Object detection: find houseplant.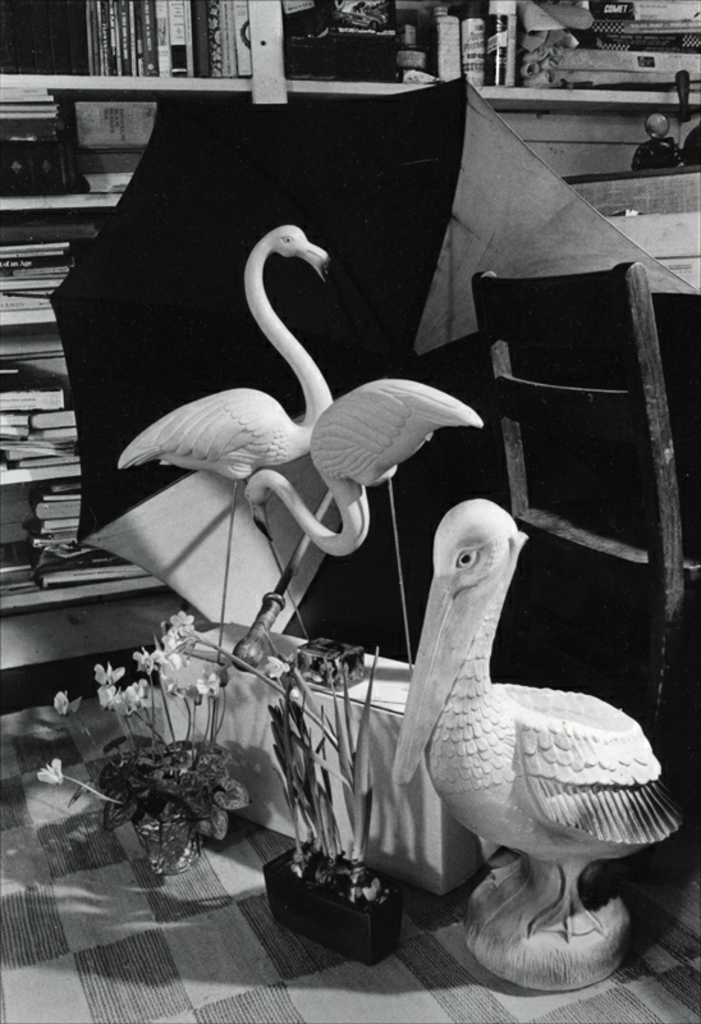
<box>36,607,256,878</box>.
